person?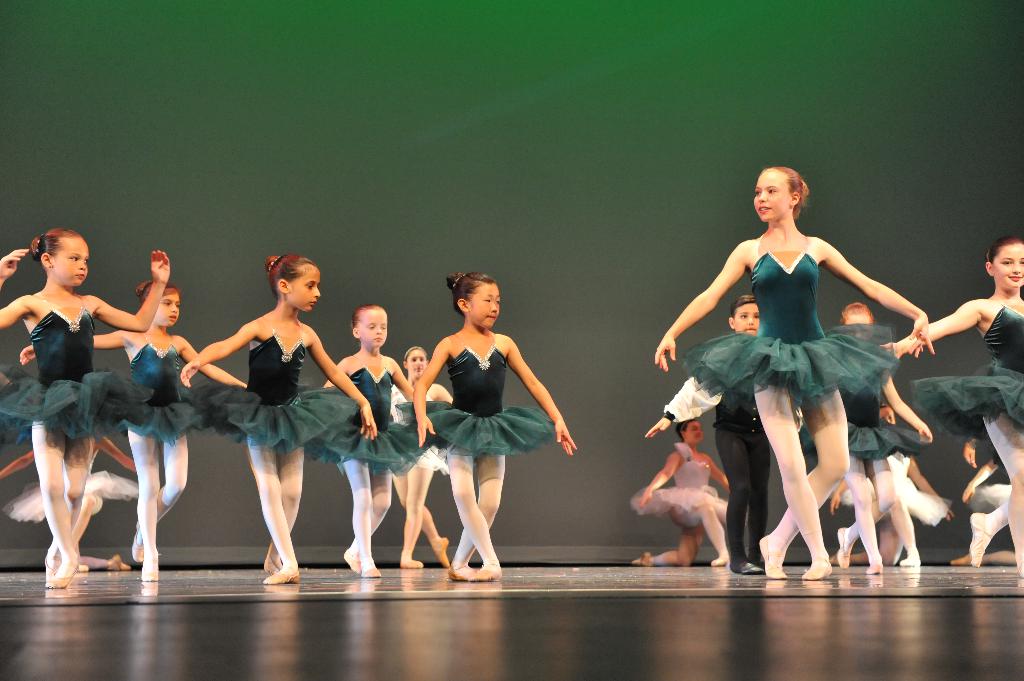
bbox(836, 300, 931, 575)
